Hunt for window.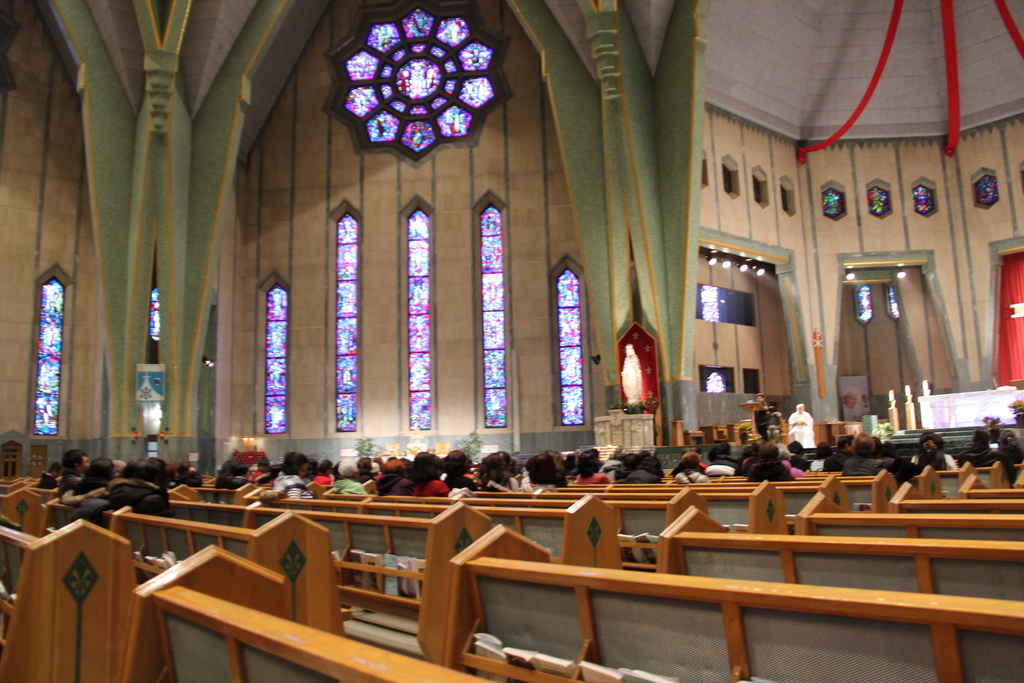
Hunted down at x1=341 y1=13 x2=498 y2=154.
